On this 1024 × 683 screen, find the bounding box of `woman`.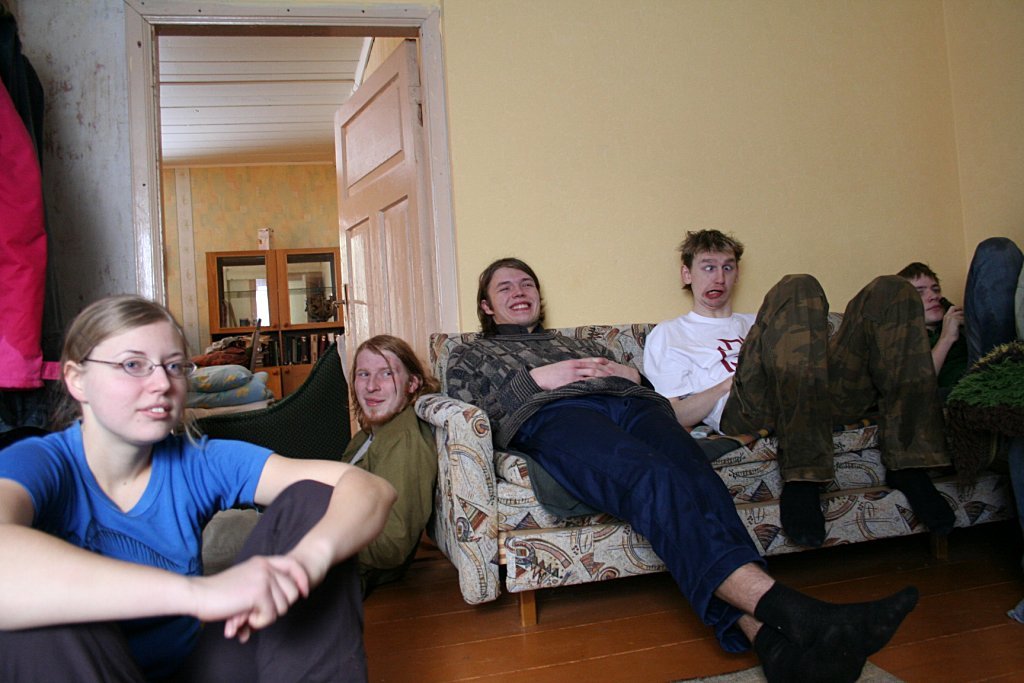
Bounding box: x1=12, y1=285, x2=356, y2=673.
